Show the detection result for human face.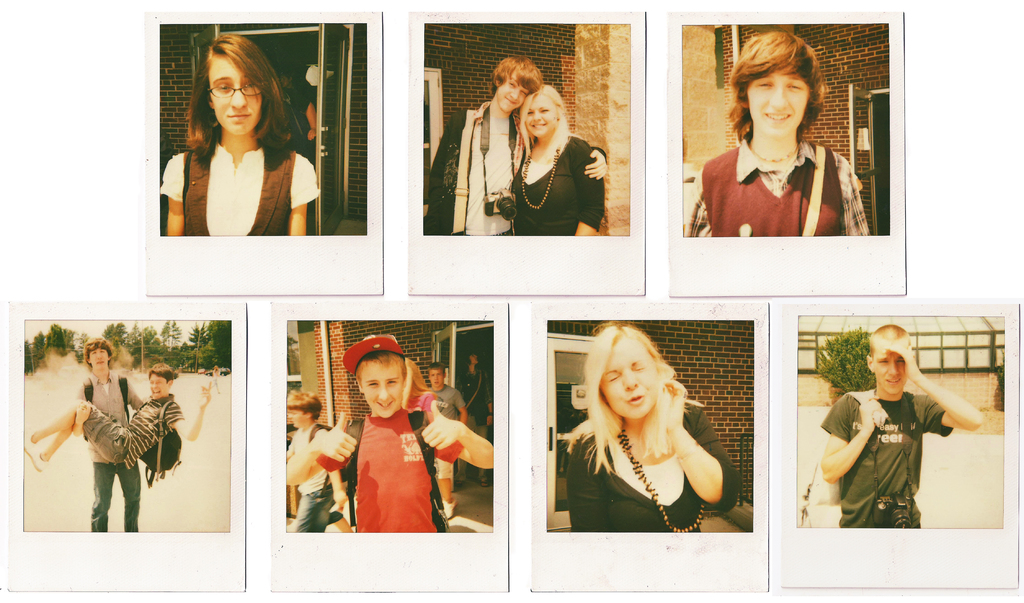
select_region(361, 353, 410, 421).
